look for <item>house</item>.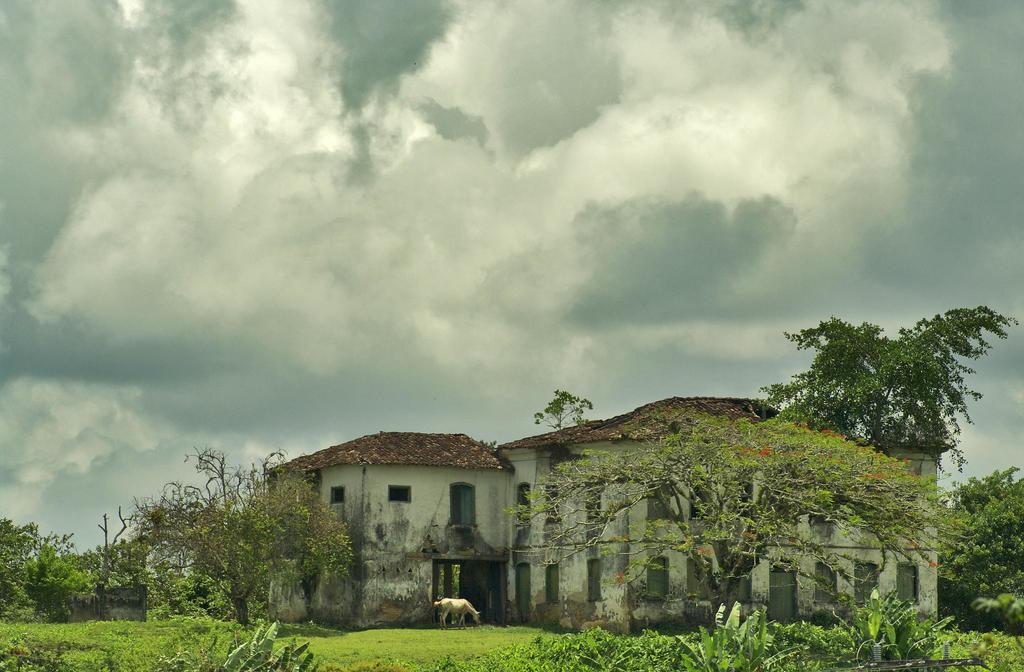
Found: x1=266, y1=393, x2=947, y2=637.
